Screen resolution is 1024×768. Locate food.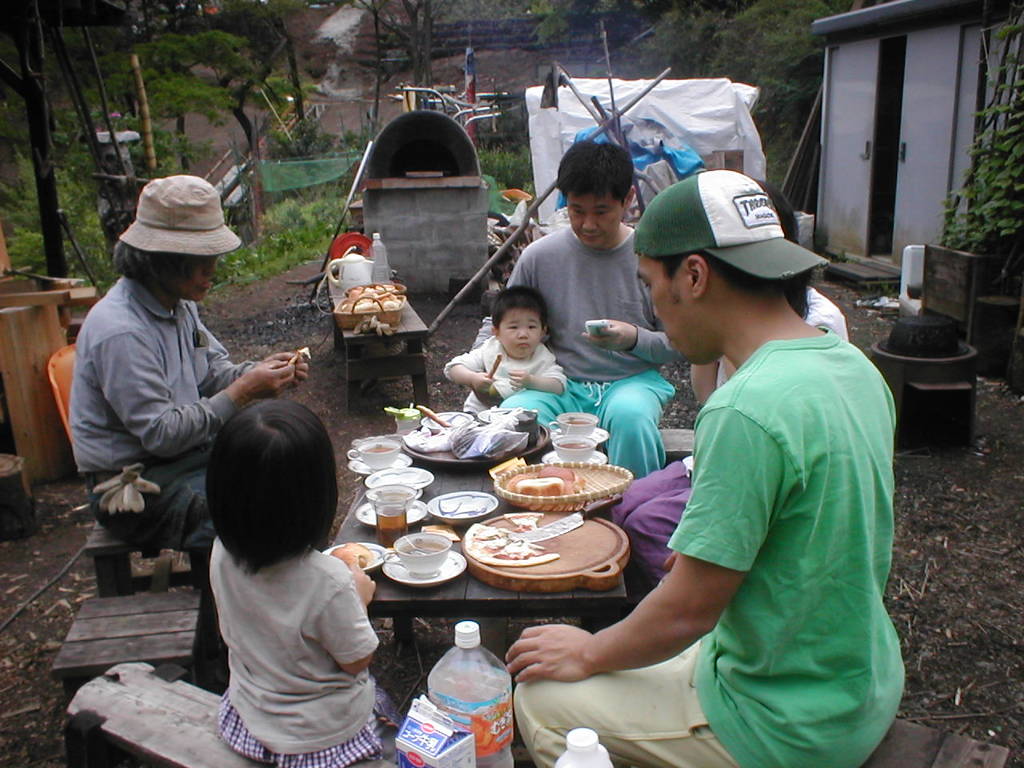
(378, 402, 420, 422).
